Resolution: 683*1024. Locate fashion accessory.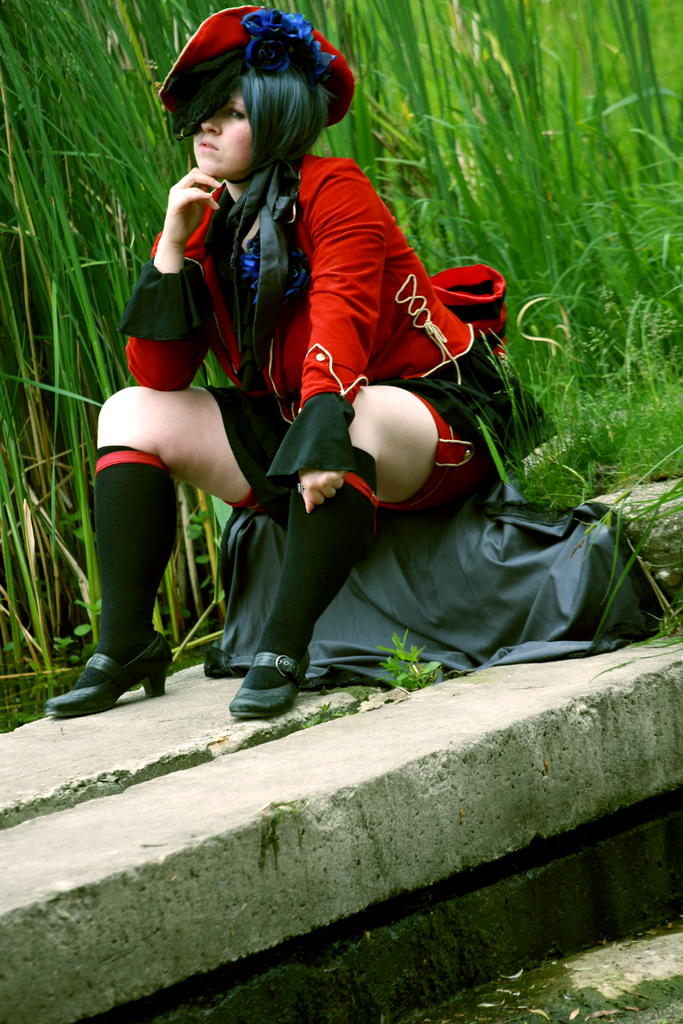
x1=157 y1=0 x2=360 y2=129.
